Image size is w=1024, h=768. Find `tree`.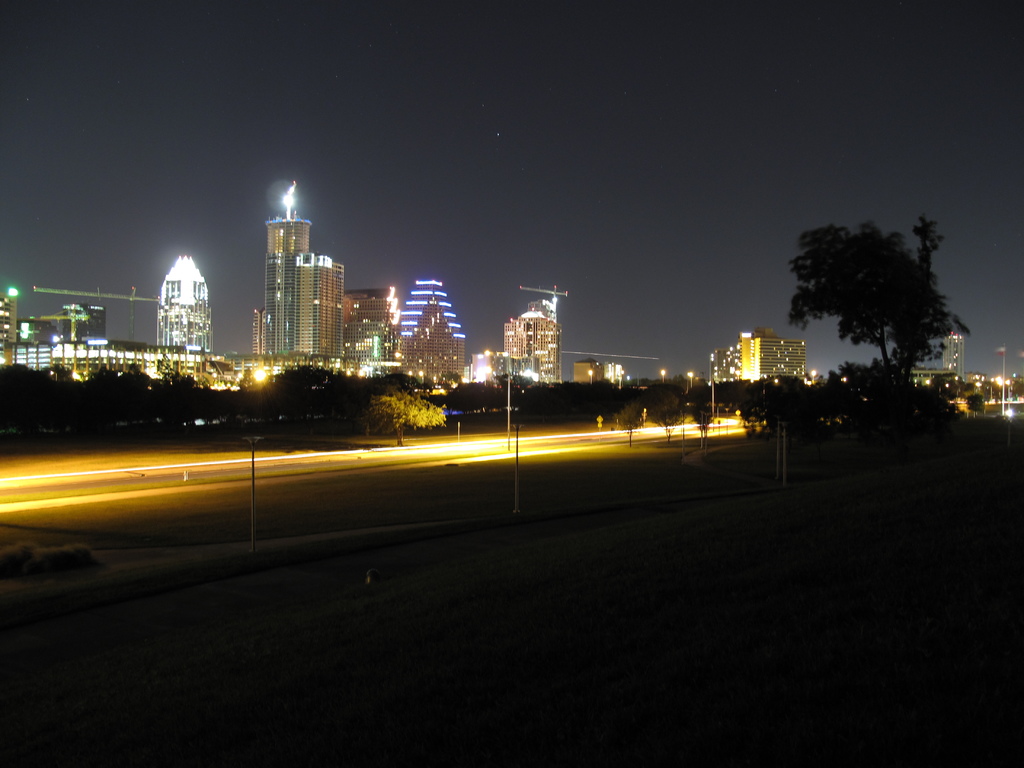
Rect(730, 195, 980, 446).
